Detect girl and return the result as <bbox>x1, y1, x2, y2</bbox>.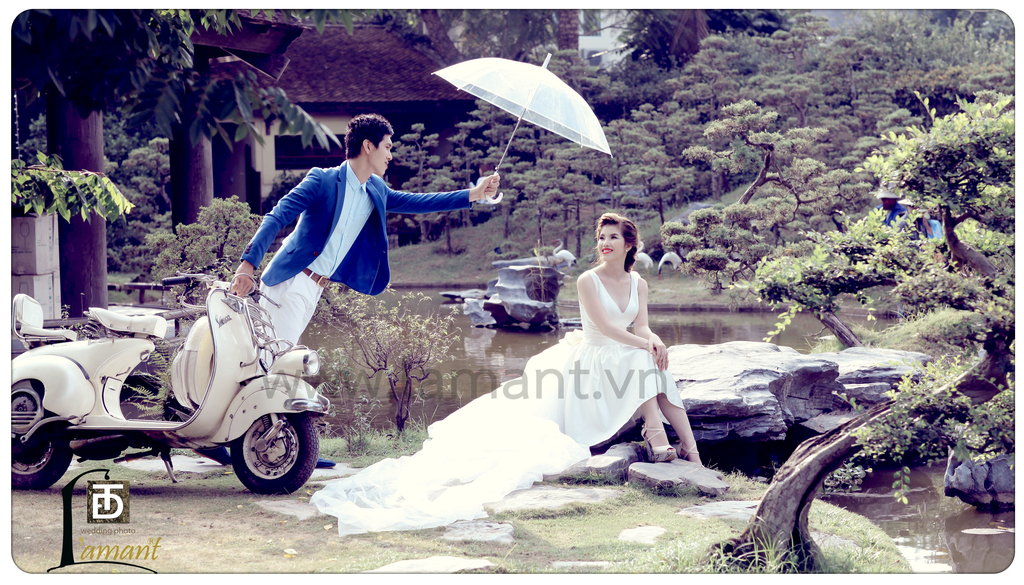
<bbox>308, 213, 706, 539</bbox>.
